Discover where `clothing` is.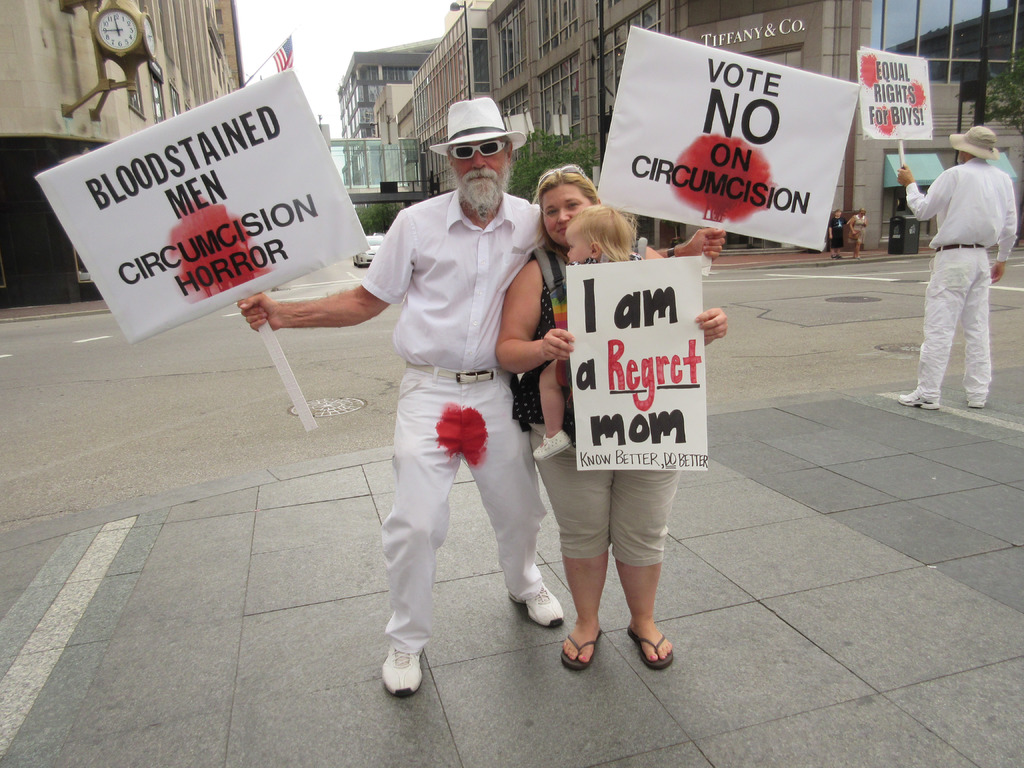
Discovered at box=[829, 209, 847, 243].
